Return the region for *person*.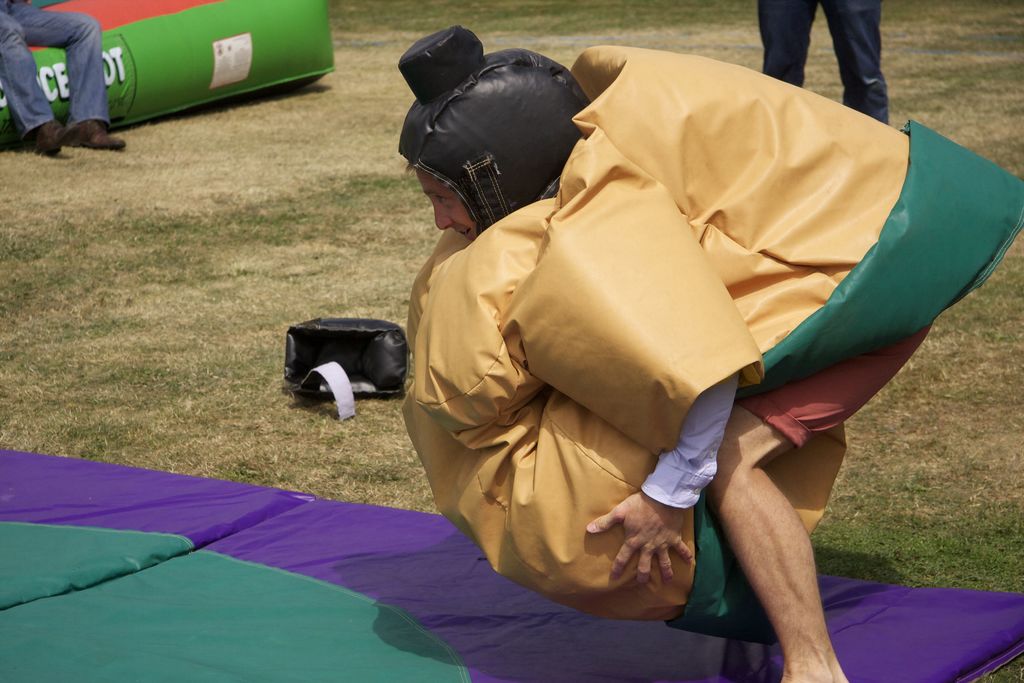
bbox=[0, 0, 128, 156].
